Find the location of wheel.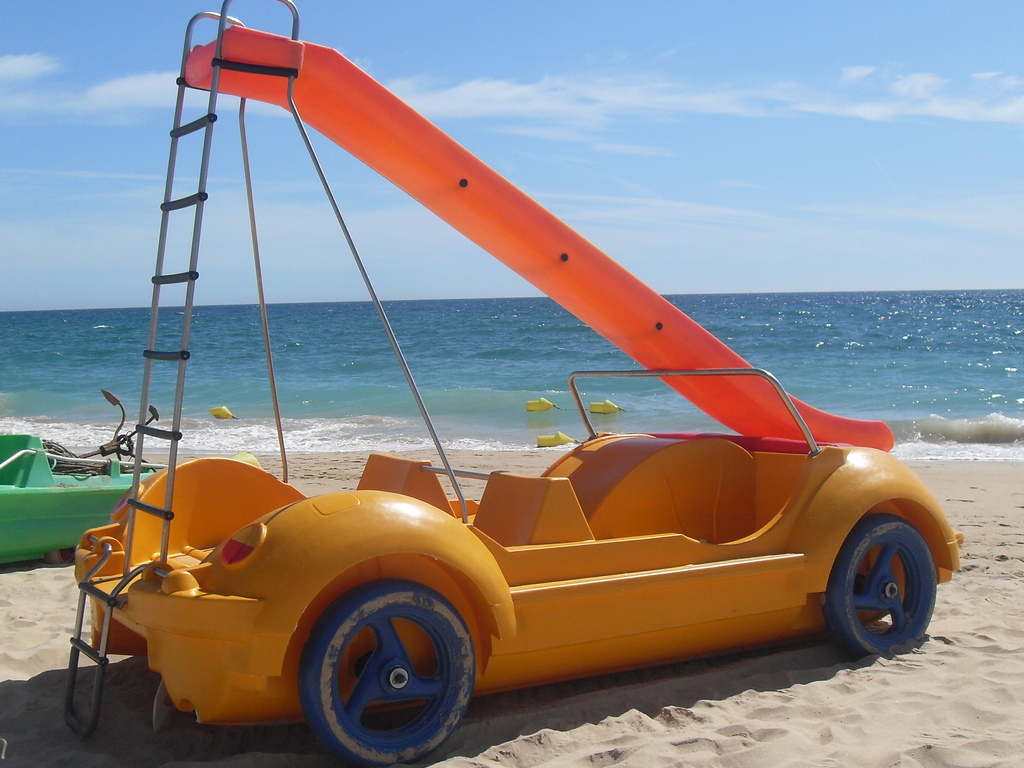
Location: [280, 579, 482, 754].
